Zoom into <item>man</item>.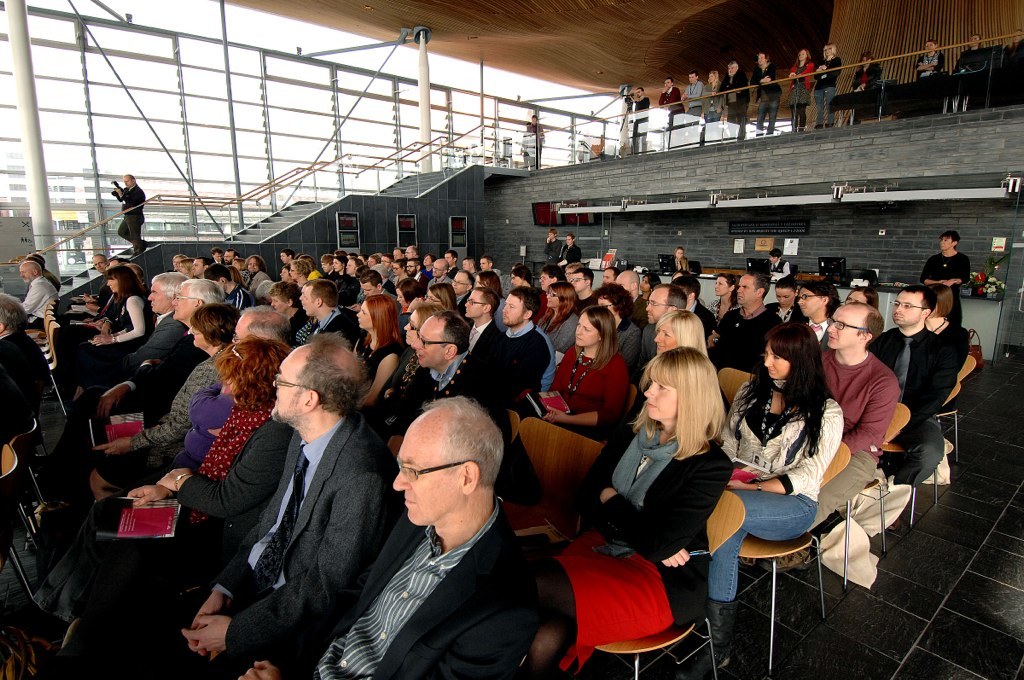
Zoom target: (left=110, top=172, right=151, bottom=274).
